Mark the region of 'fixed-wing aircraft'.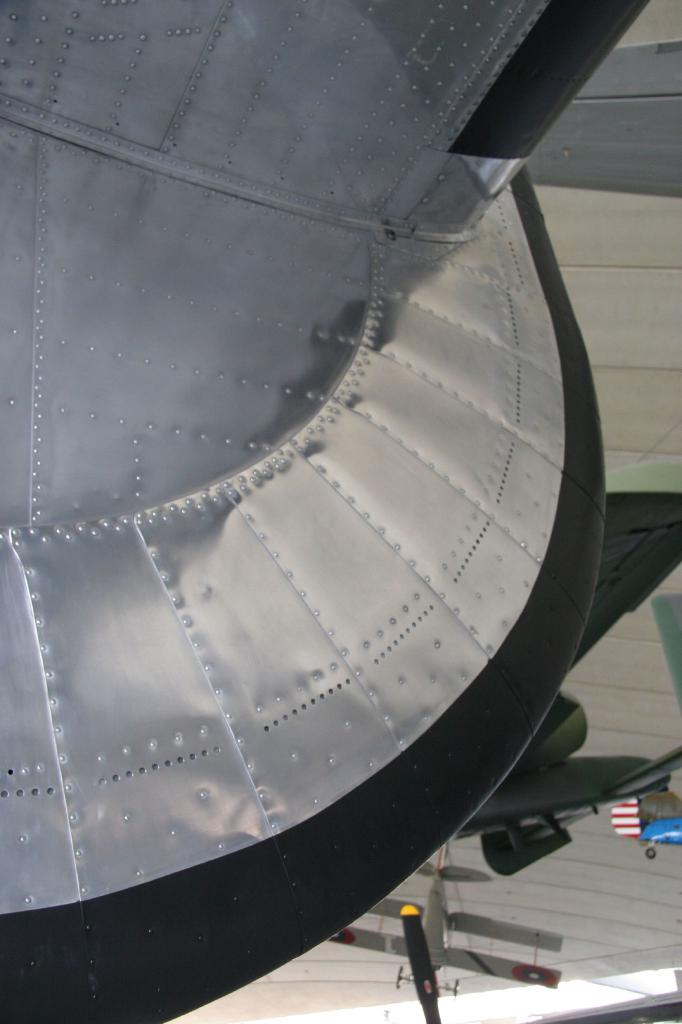
Region: bbox(329, 841, 562, 1023).
